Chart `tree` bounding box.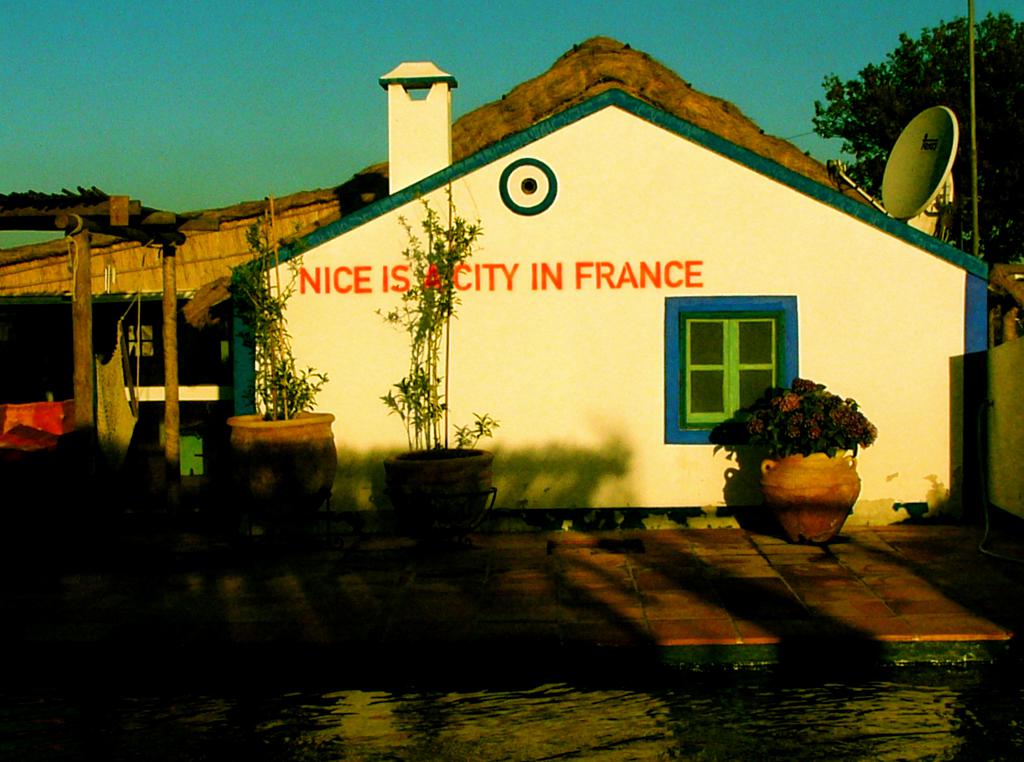
Charted: select_region(810, 12, 1023, 266).
